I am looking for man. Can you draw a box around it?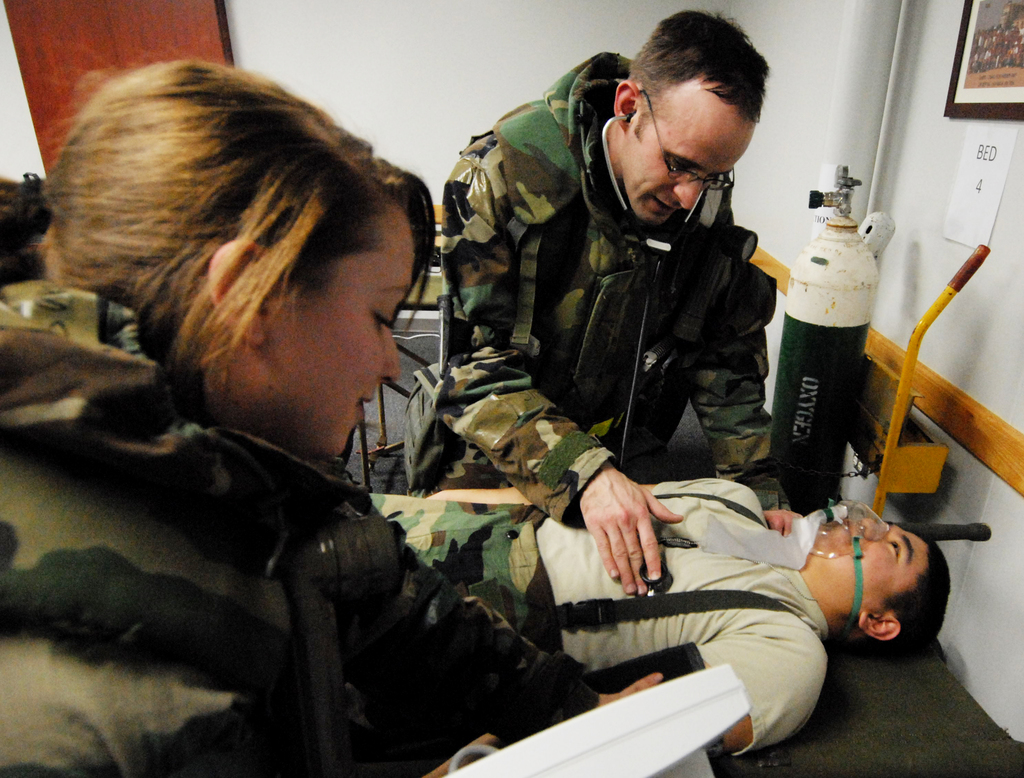
Sure, the bounding box is [x1=352, y1=469, x2=959, y2=770].
